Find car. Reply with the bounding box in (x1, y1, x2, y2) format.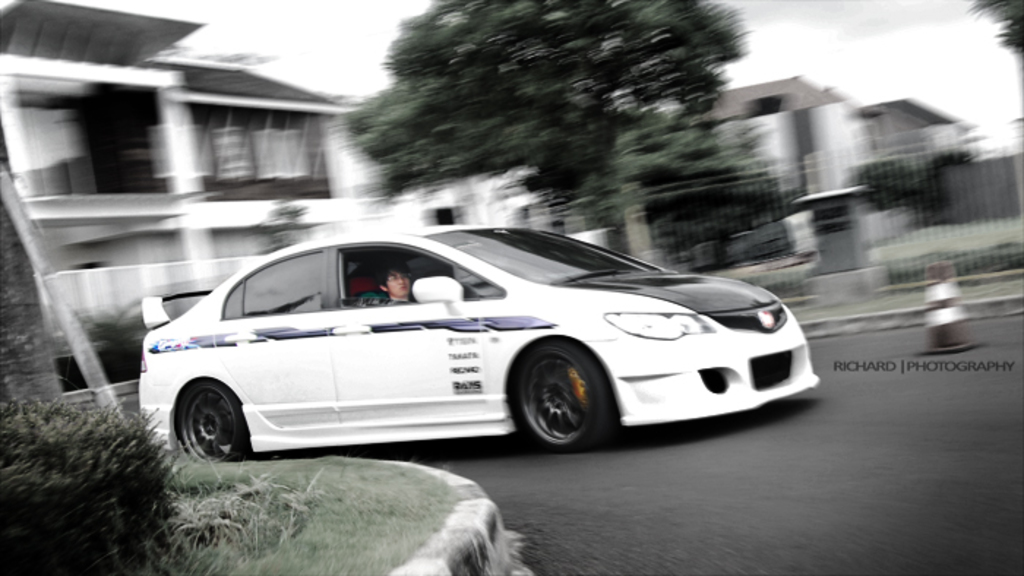
(133, 224, 825, 465).
